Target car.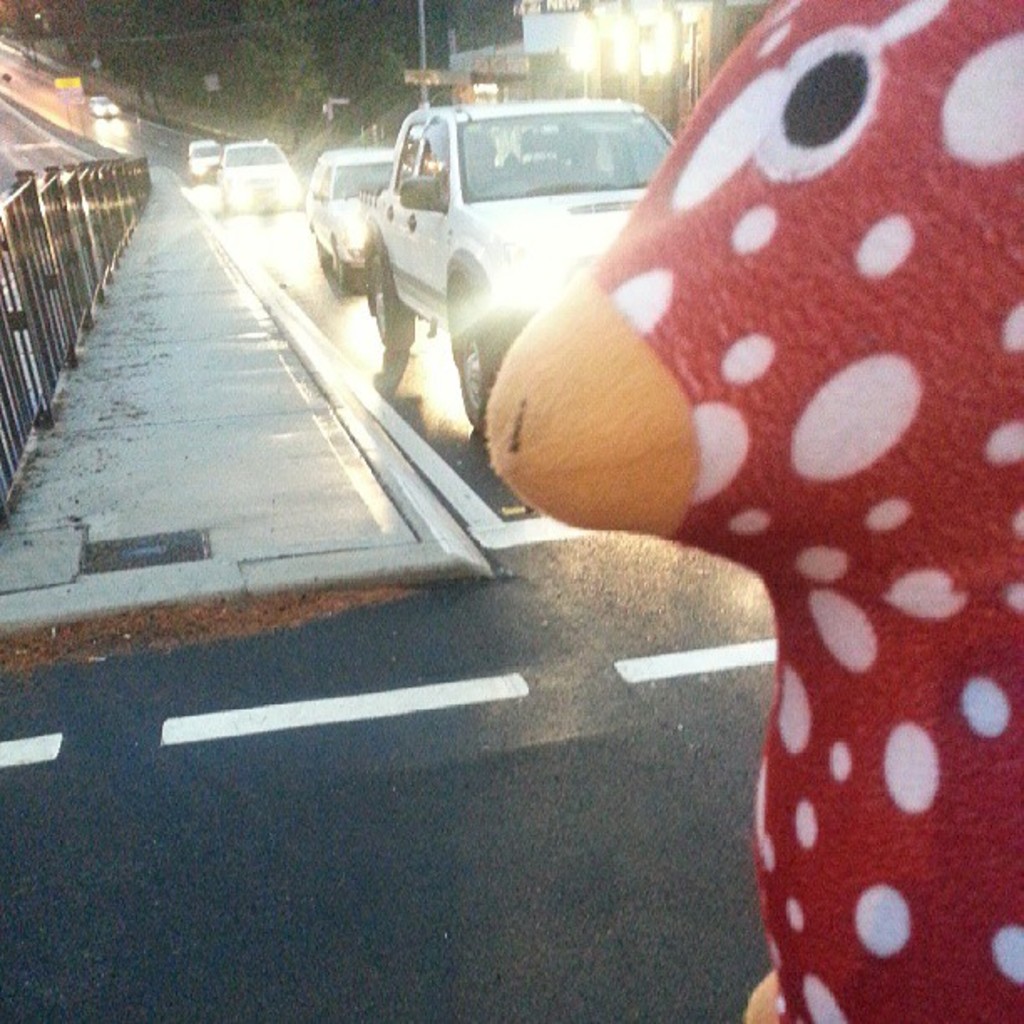
Target region: box=[92, 95, 122, 122].
